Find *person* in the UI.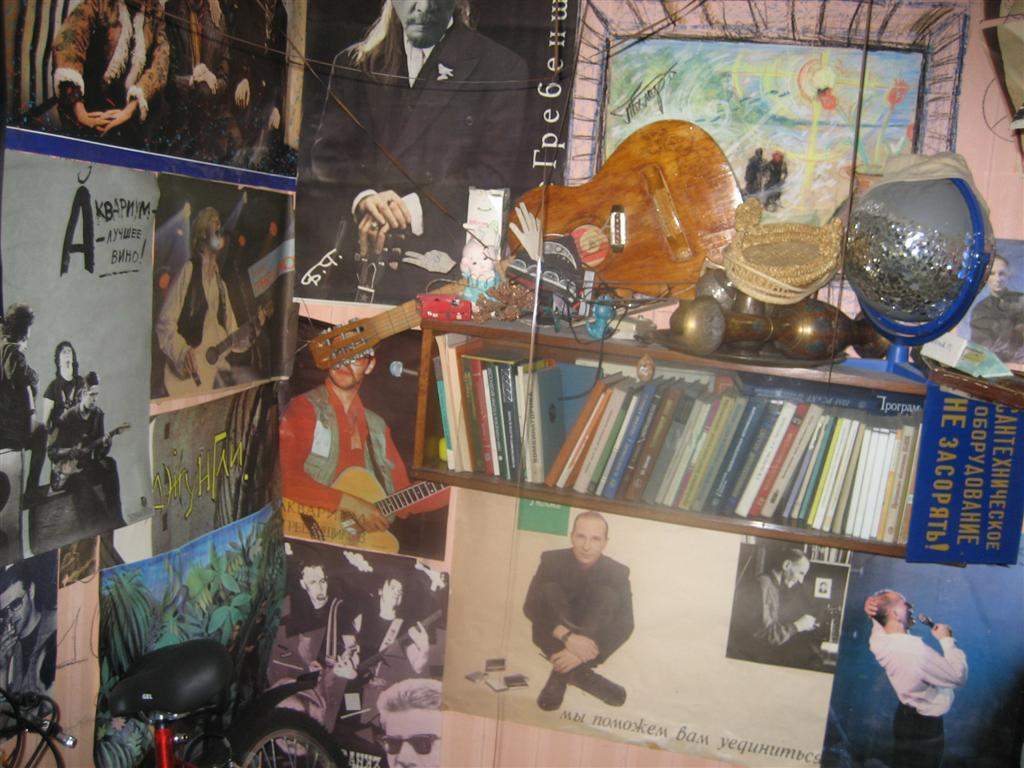
UI element at detection(949, 247, 1023, 396).
